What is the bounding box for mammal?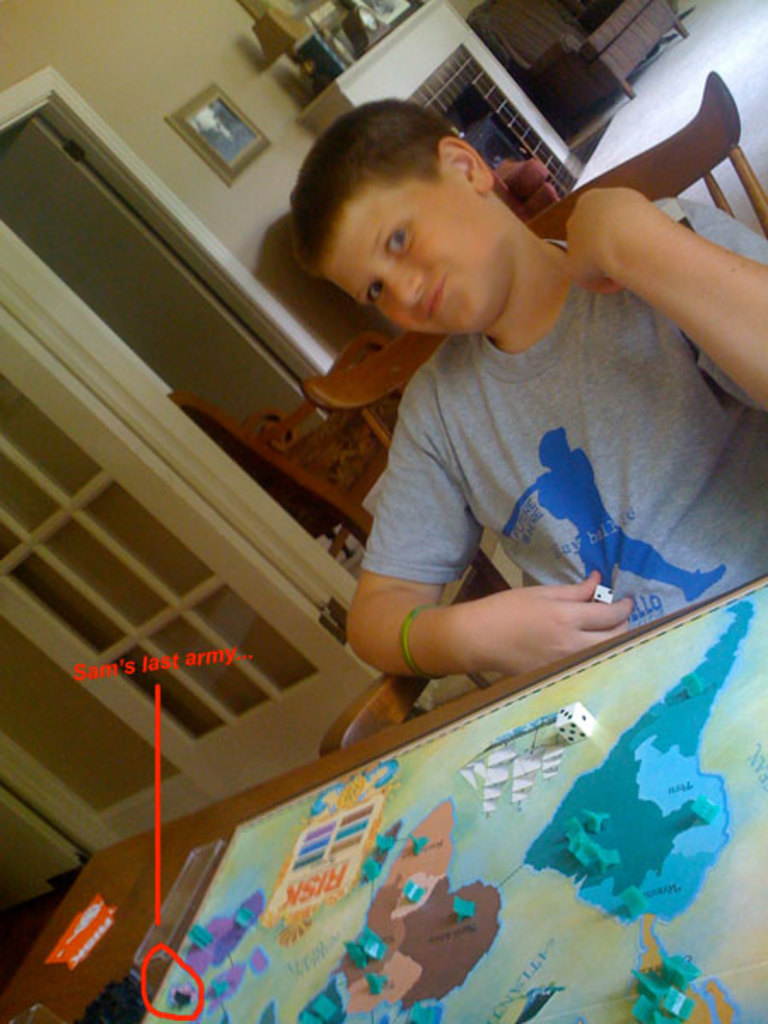
502:428:729:601.
